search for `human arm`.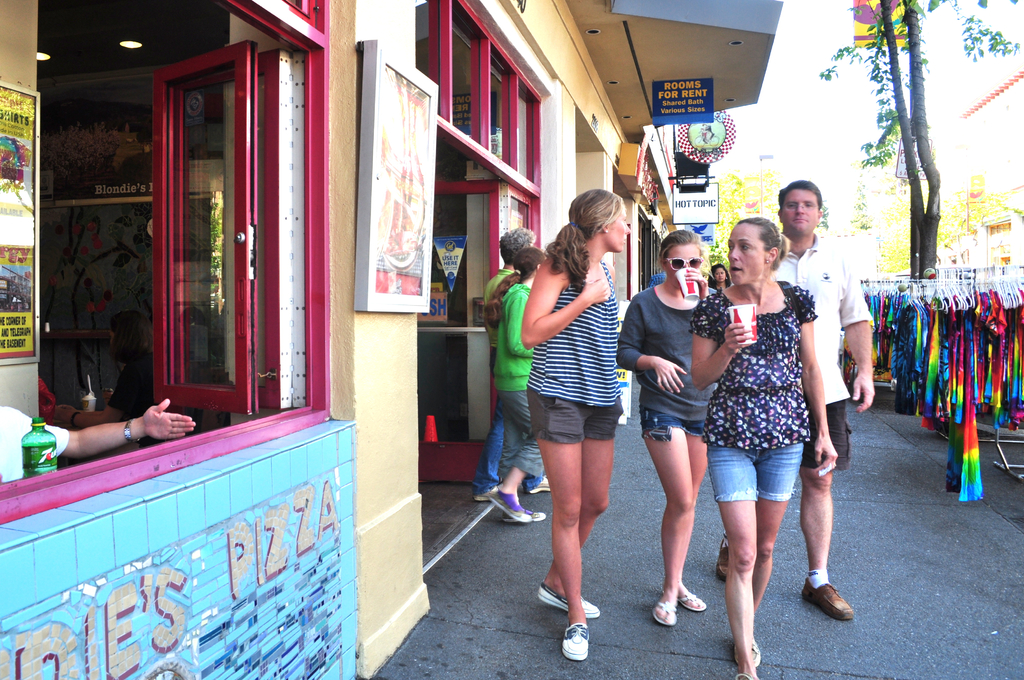
Found at box=[796, 303, 834, 482].
